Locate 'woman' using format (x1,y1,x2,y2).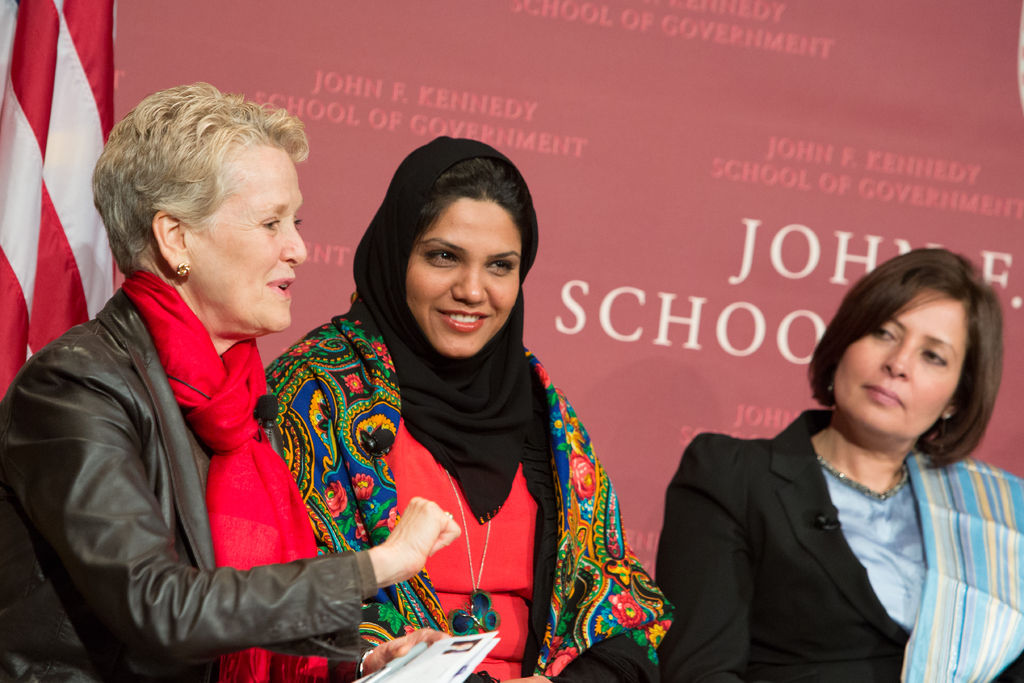
(668,238,1004,682).
